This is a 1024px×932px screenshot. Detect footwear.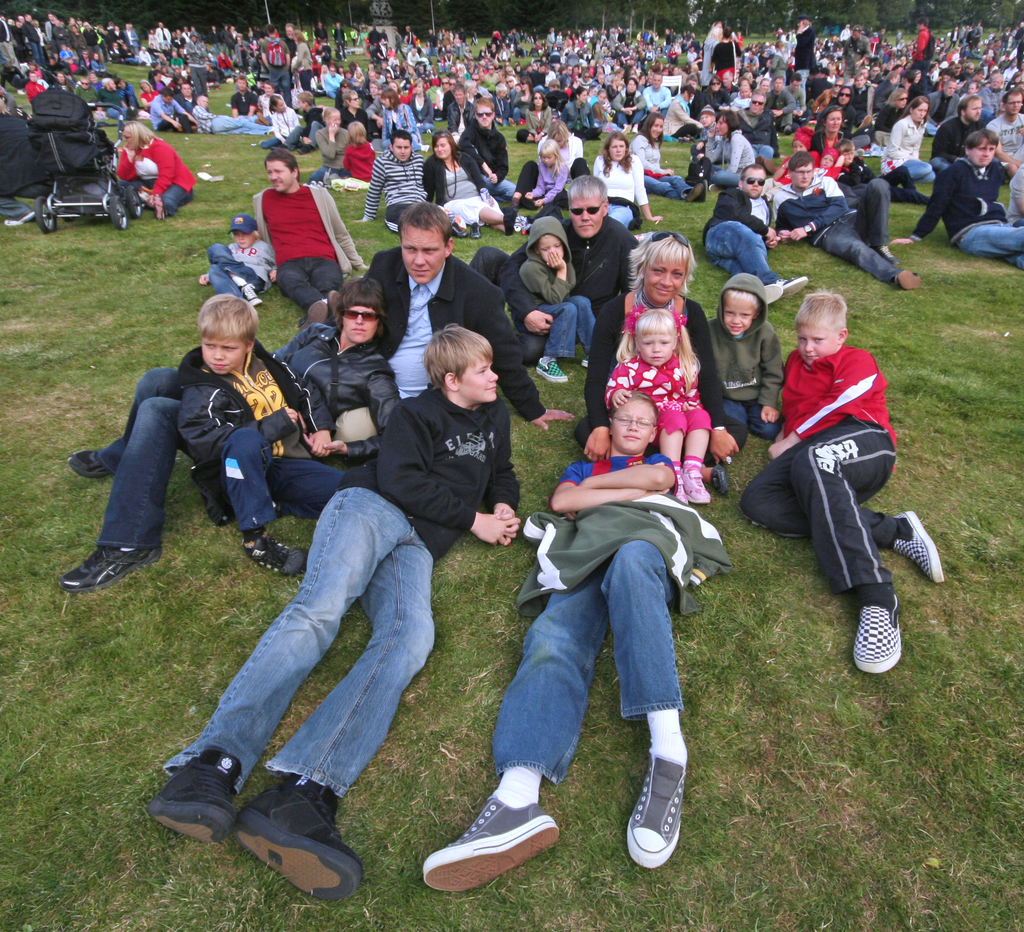
{"x1": 897, "y1": 268, "x2": 924, "y2": 291}.
